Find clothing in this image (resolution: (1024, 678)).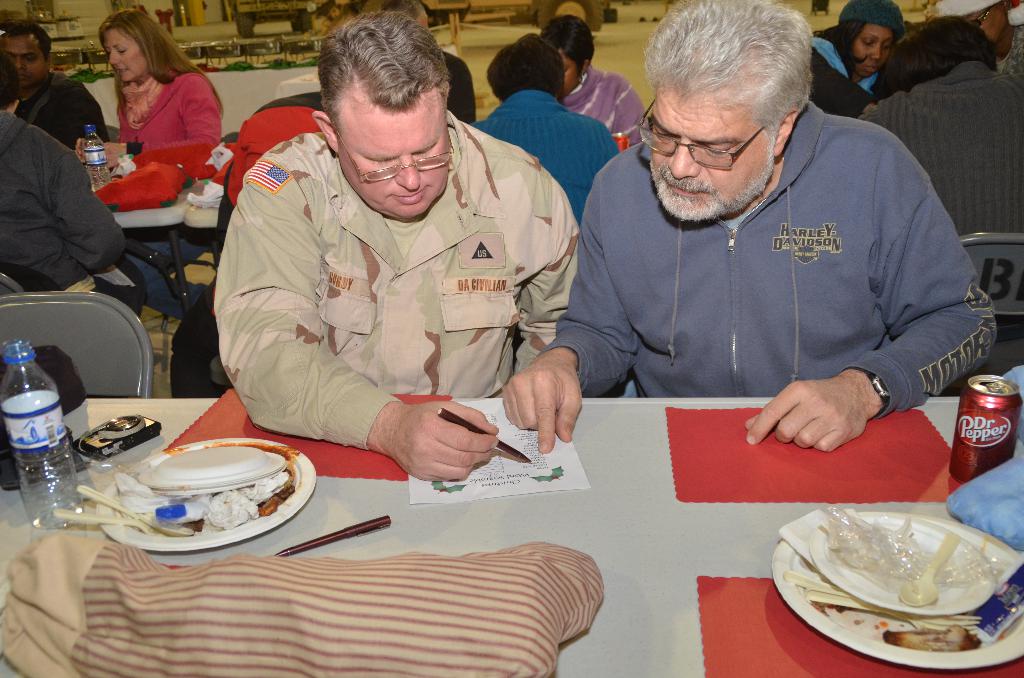
{"left": 9, "top": 74, "right": 106, "bottom": 149}.
